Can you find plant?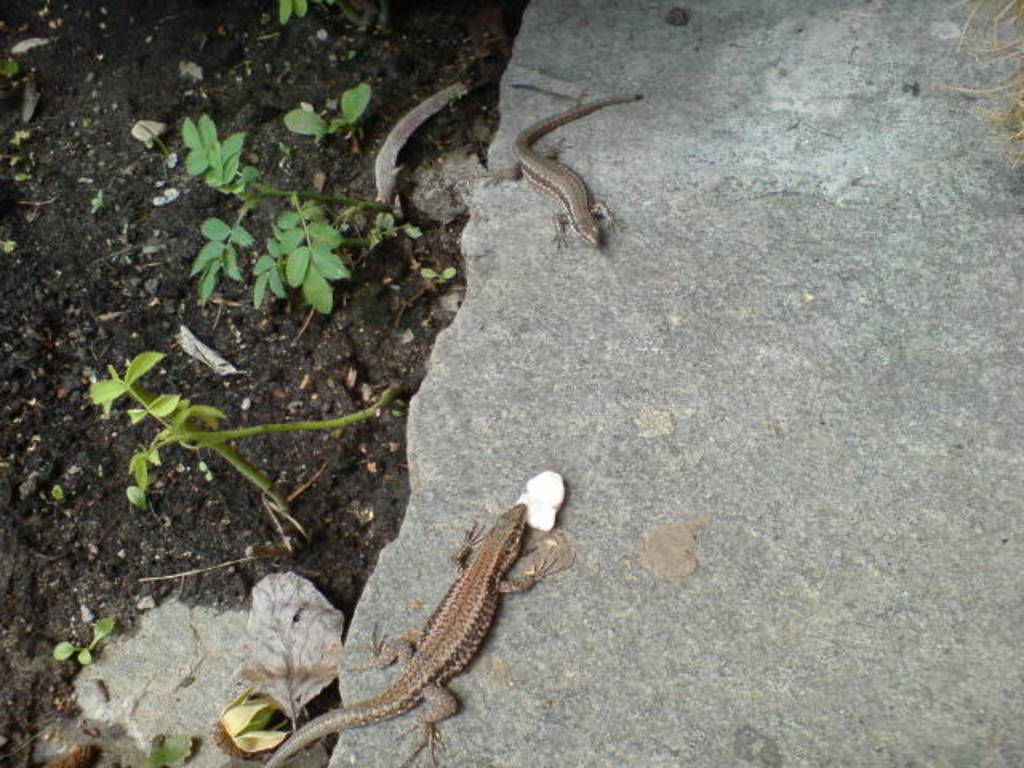
Yes, bounding box: <bbox>88, 350, 294, 517</bbox>.
